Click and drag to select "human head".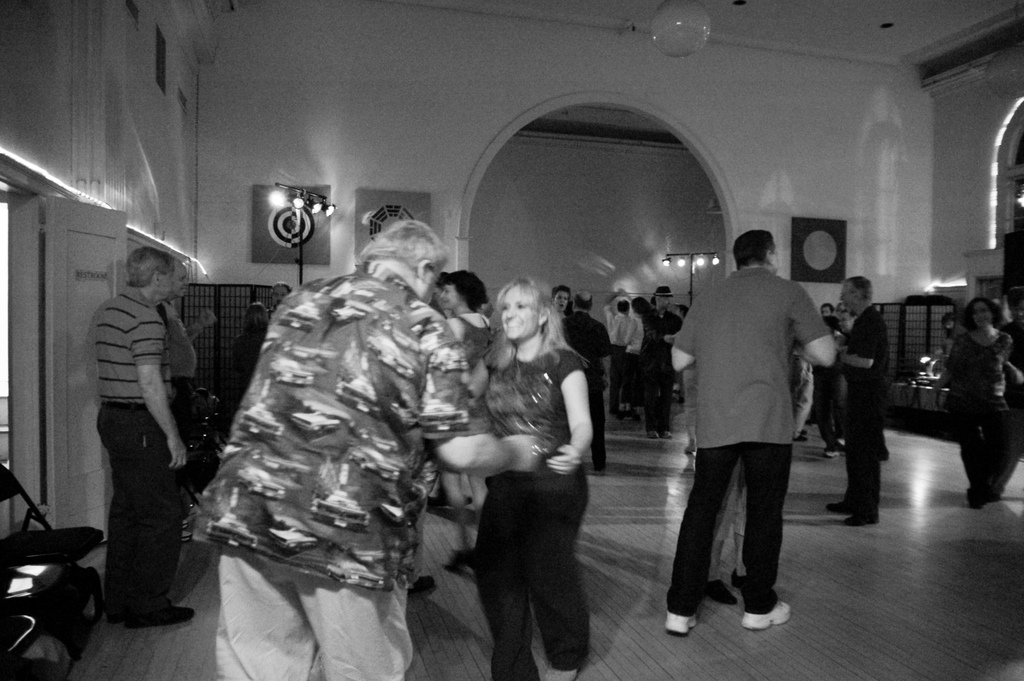
Selection: pyautogui.locateOnScreen(362, 214, 451, 297).
